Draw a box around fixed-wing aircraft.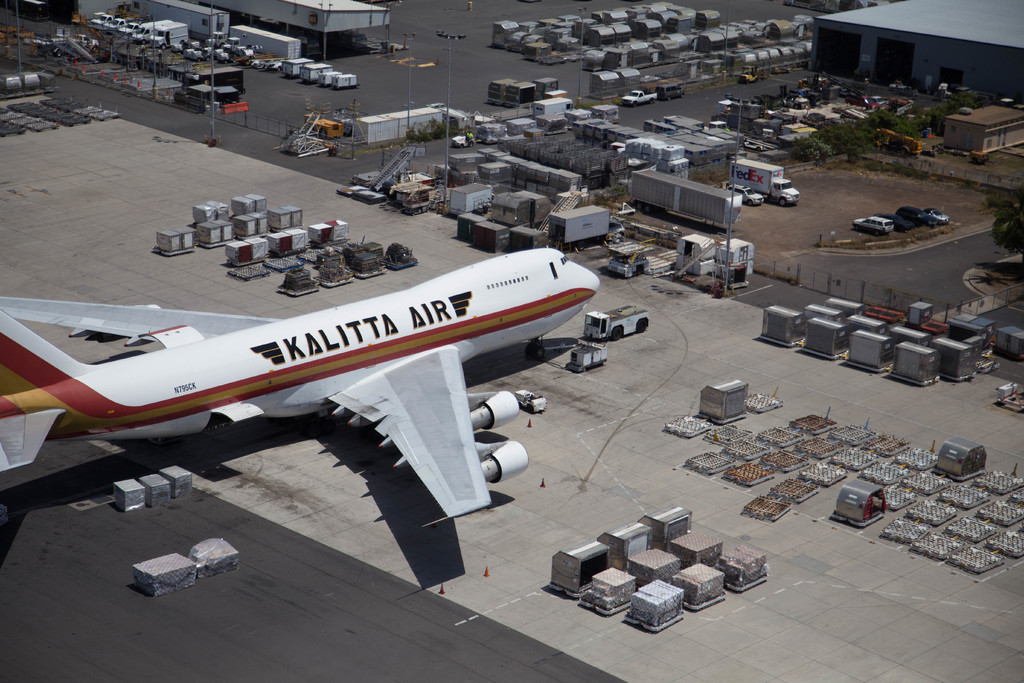
0 247 604 522.
